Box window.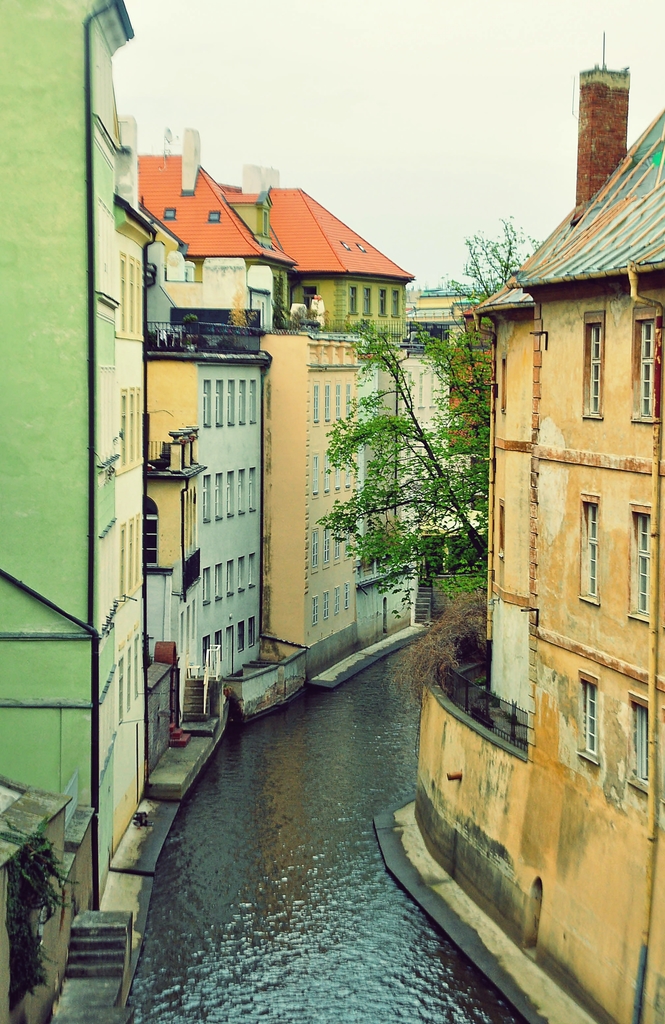
pyautogui.locateOnScreen(349, 283, 358, 313).
